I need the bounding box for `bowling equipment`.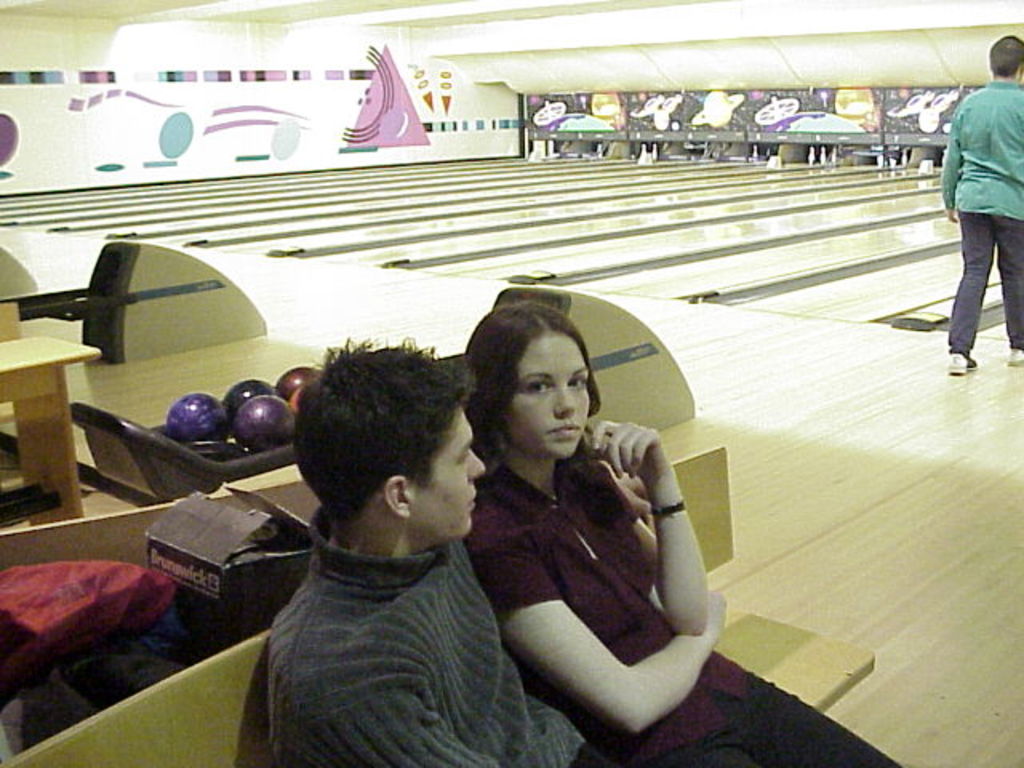
Here it is: {"left": 803, "top": 146, "right": 814, "bottom": 162}.
